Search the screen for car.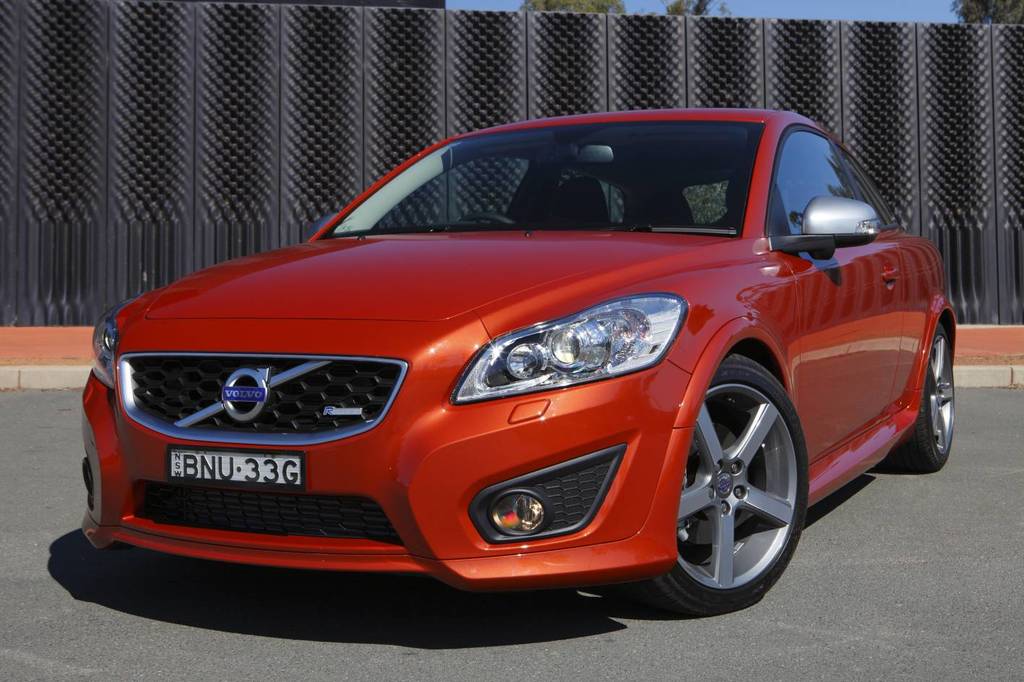
Found at region(77, 103, 961, 625).
